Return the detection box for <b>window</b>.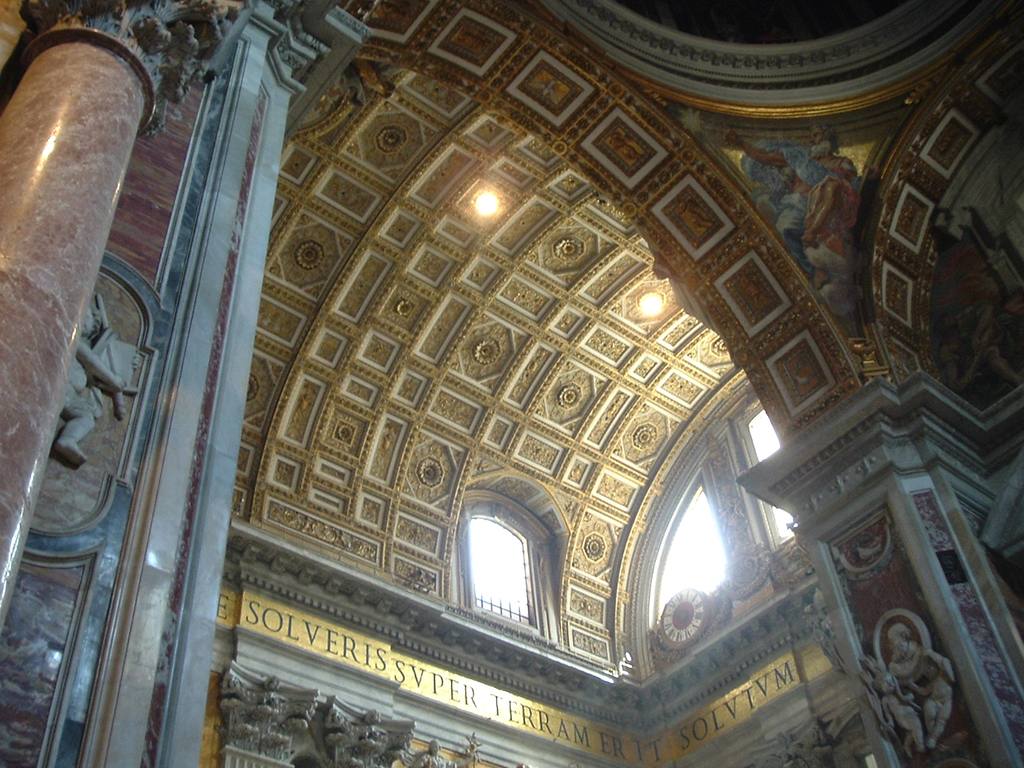
box(452, 490, 564, 646).
